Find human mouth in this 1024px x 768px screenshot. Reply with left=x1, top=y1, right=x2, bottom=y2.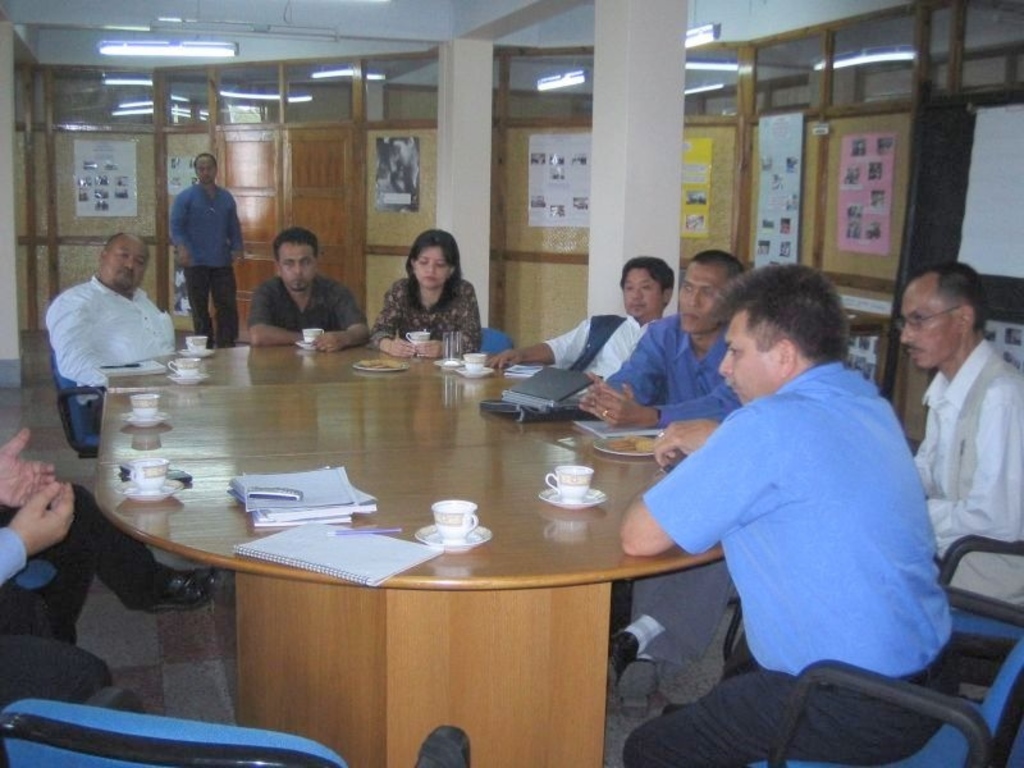
left=906, top=346, right=924, bottom=358.
